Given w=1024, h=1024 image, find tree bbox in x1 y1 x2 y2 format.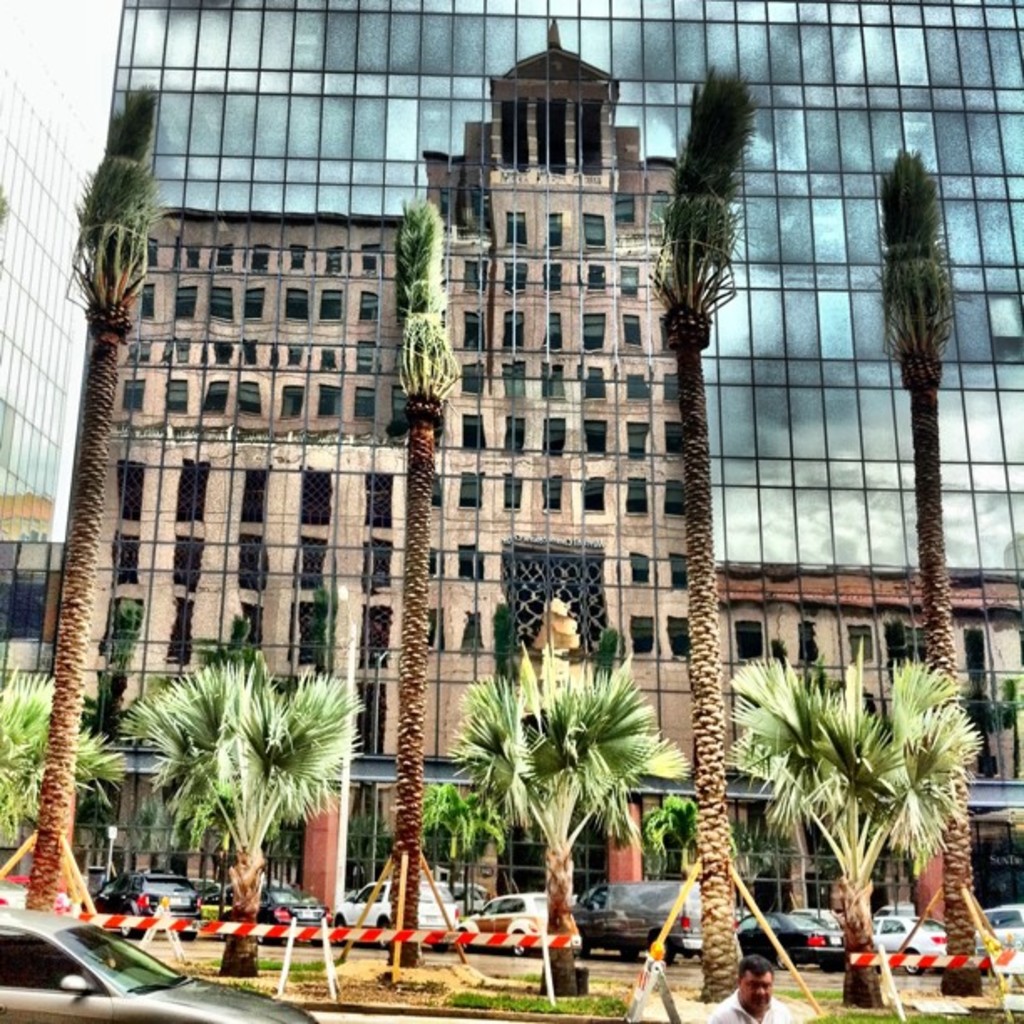
450 646 694 999.
